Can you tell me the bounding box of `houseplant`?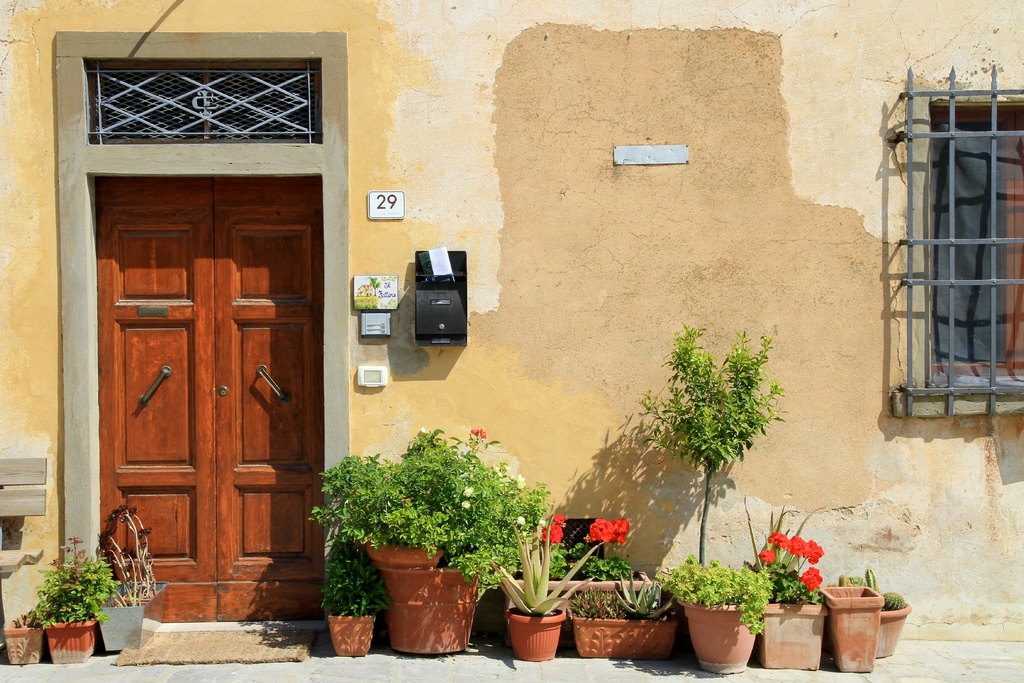
[left=483, top=501, right=598, bottom=656].
